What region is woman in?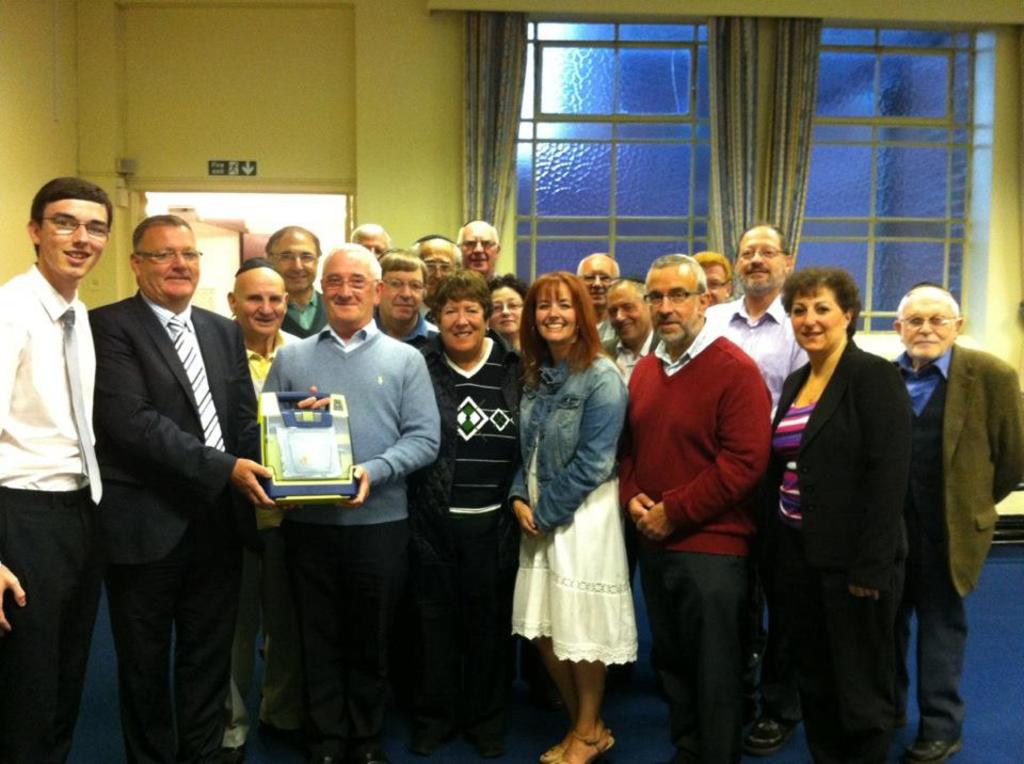
[510, 258, 634, 763].
